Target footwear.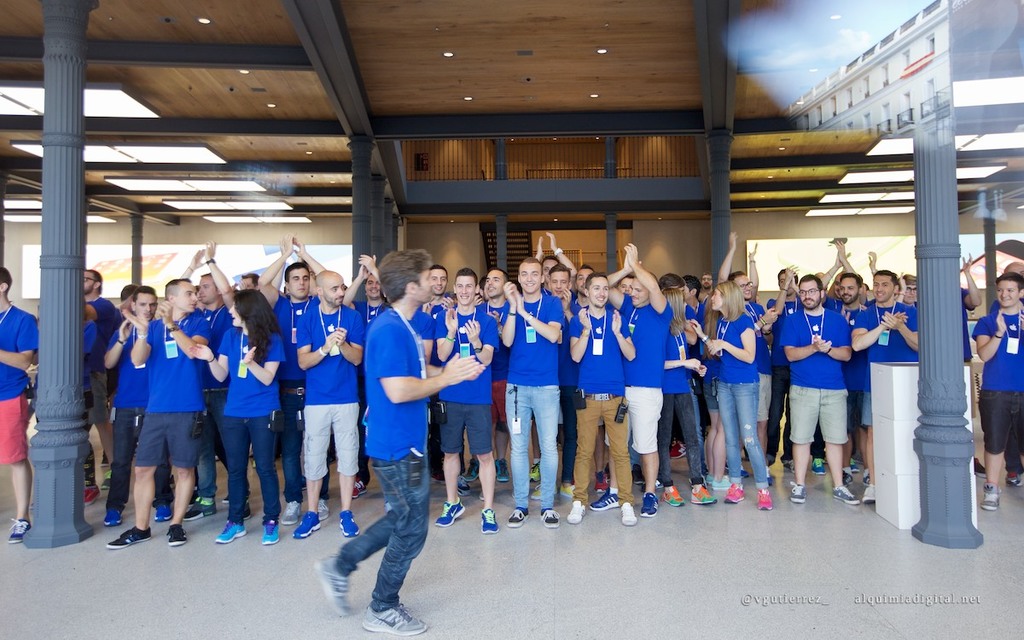
Target region: (left=541, top=509, right=558, bottom=526).
